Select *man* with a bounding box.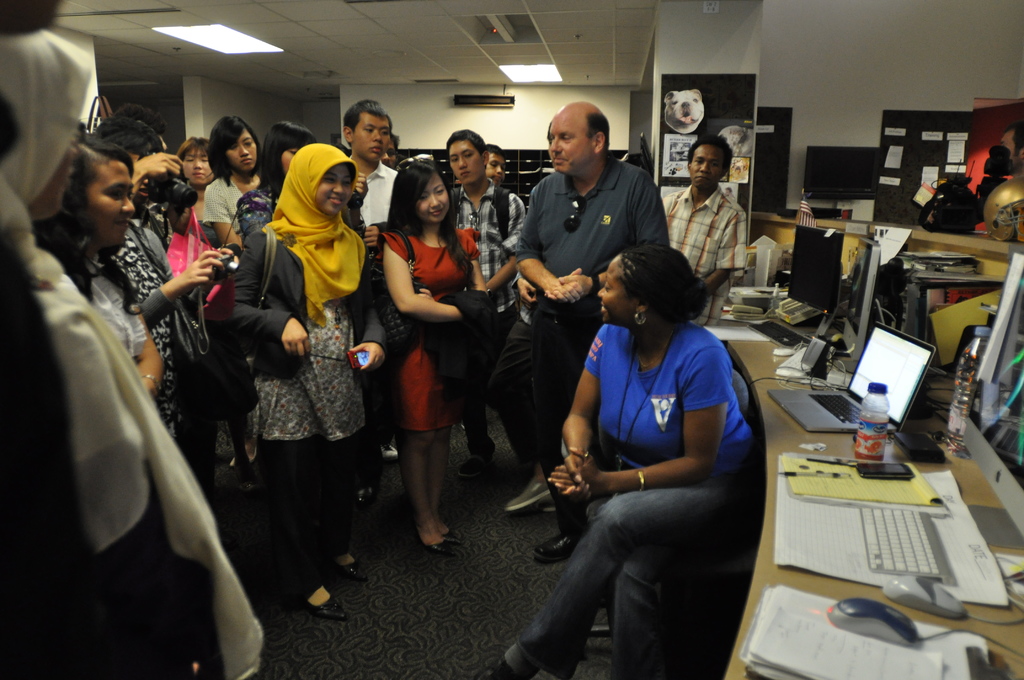
[left=511, top=92, right=673, bottom=560].
